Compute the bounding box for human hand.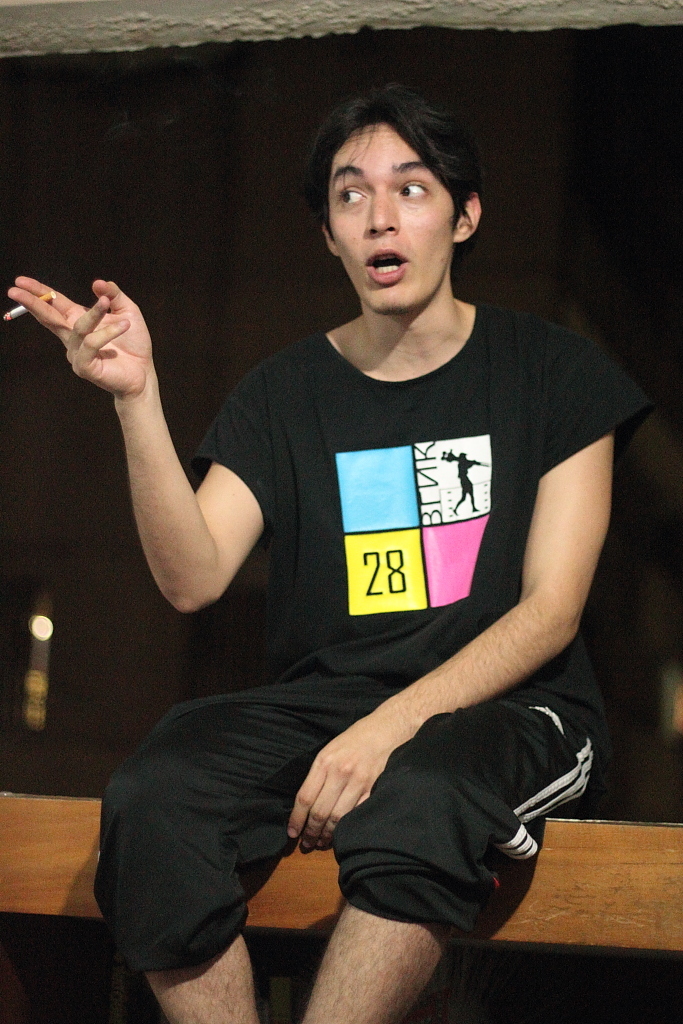
bbox=[287, 727, 393, 856].
